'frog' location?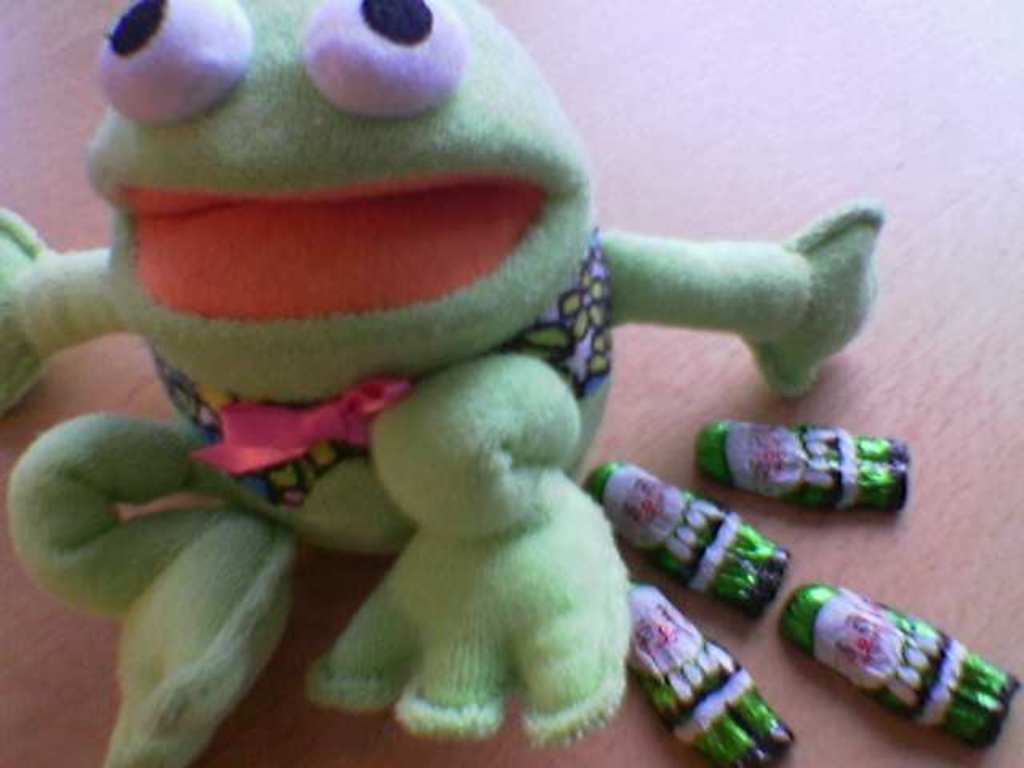
left=0, top=0, right=883, bottom=766
